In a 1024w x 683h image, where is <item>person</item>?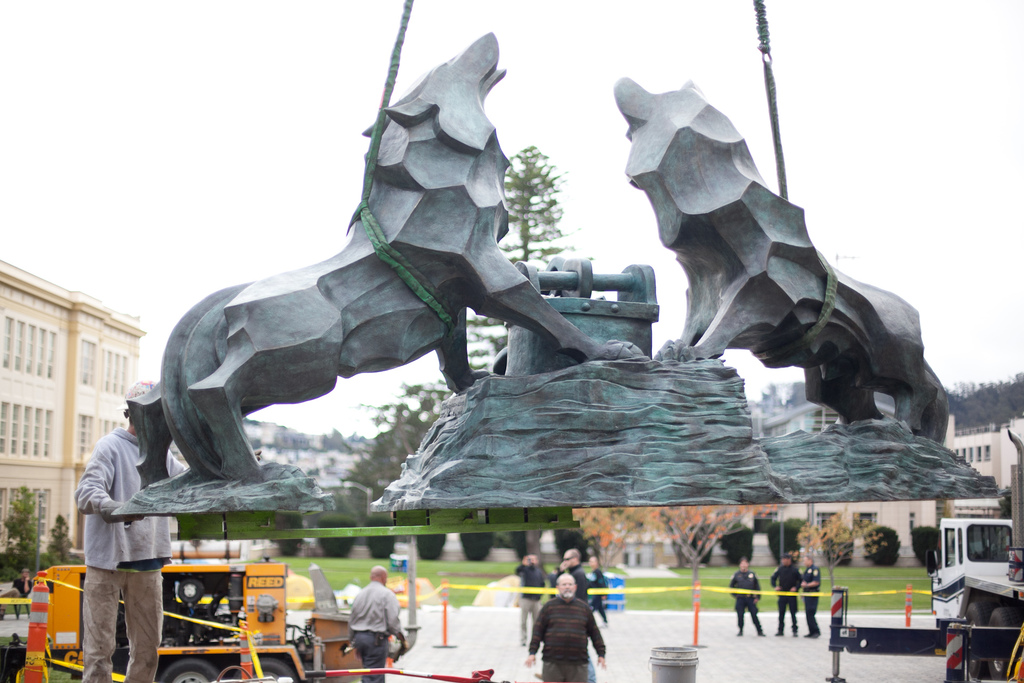
{"x1": 70, "y1": 377, "x2": 189, "y2": 682}.
